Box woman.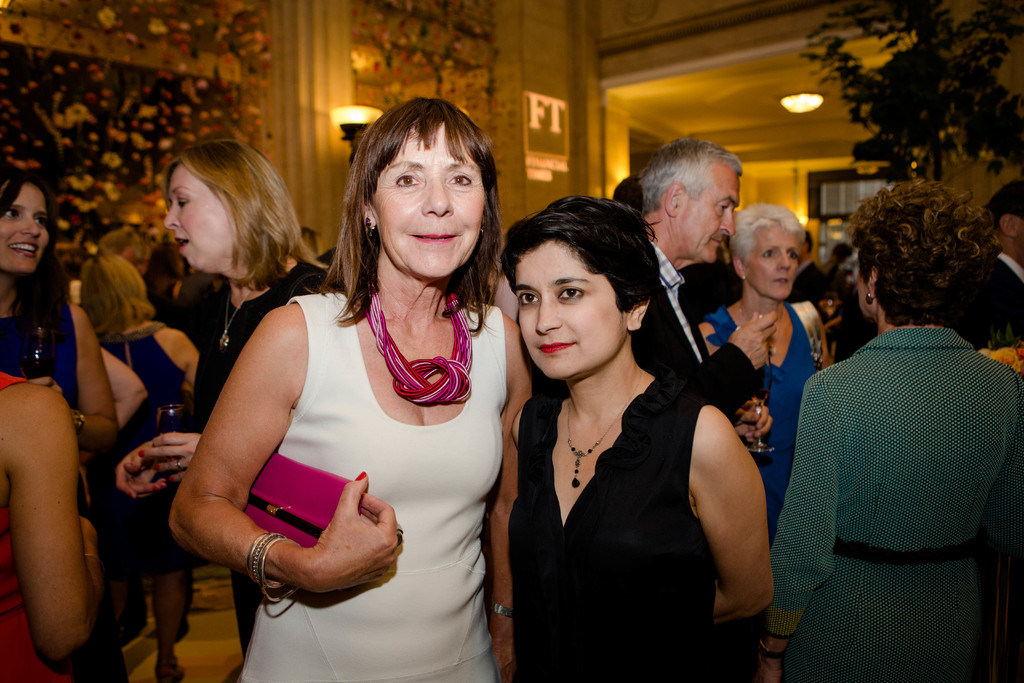
[left=694, top=199, right=830, bottom=682].
